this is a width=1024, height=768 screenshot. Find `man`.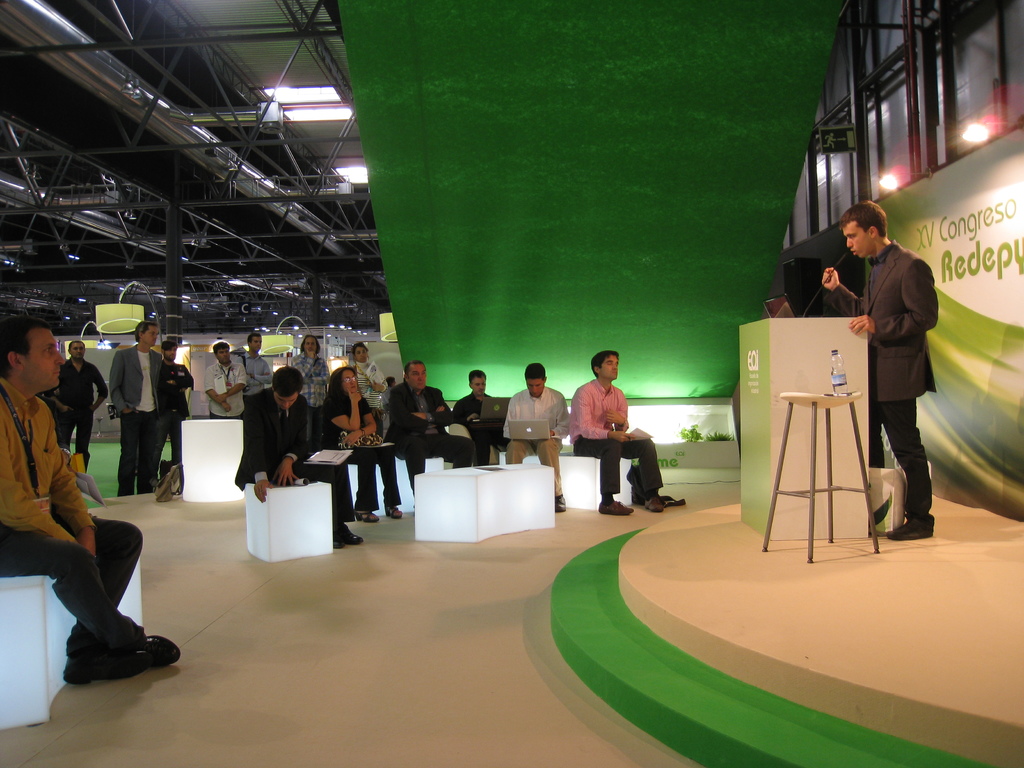
Bounding box: 568/342/675/519.
